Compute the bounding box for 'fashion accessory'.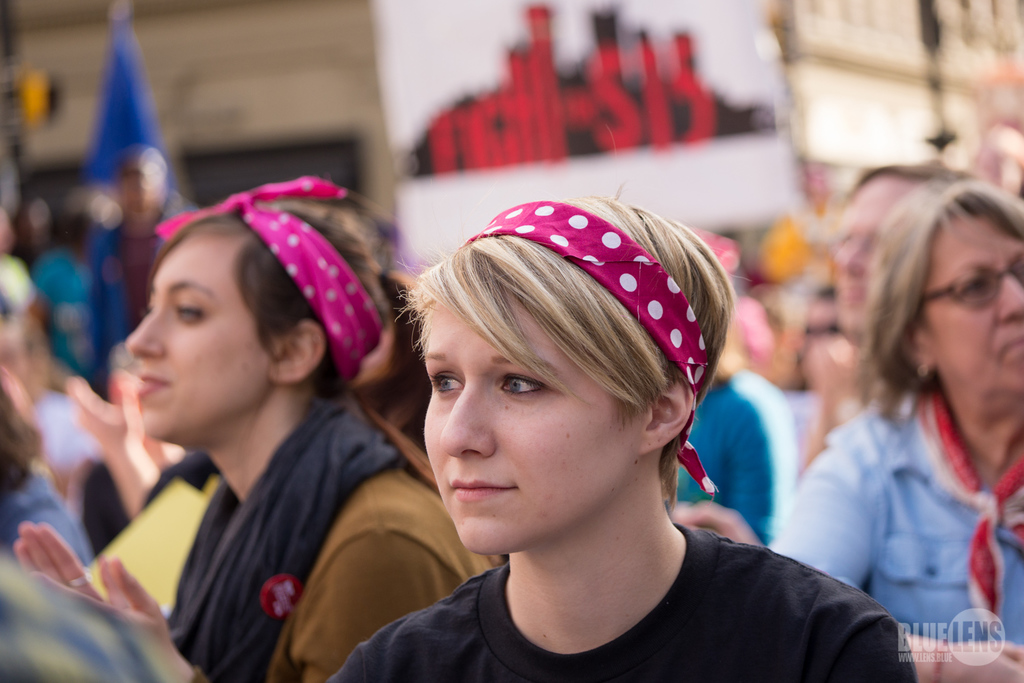
(left=912, top=378, right=1023, bottom=622).
